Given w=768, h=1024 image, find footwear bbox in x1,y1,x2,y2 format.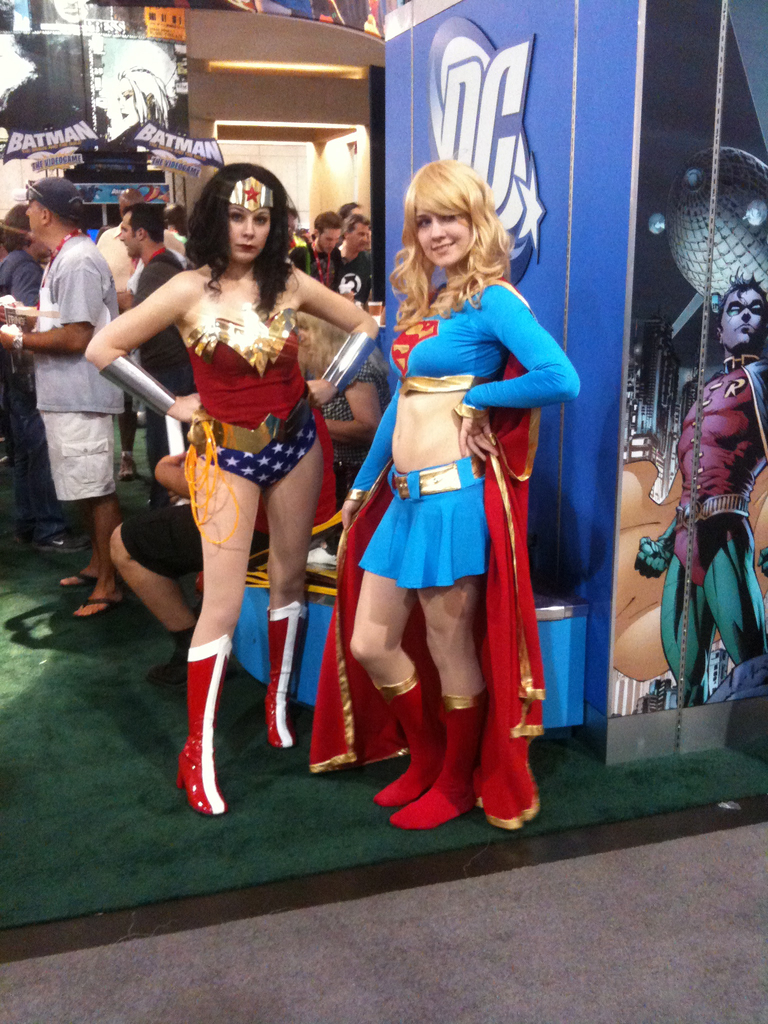
389,684,492,829.
